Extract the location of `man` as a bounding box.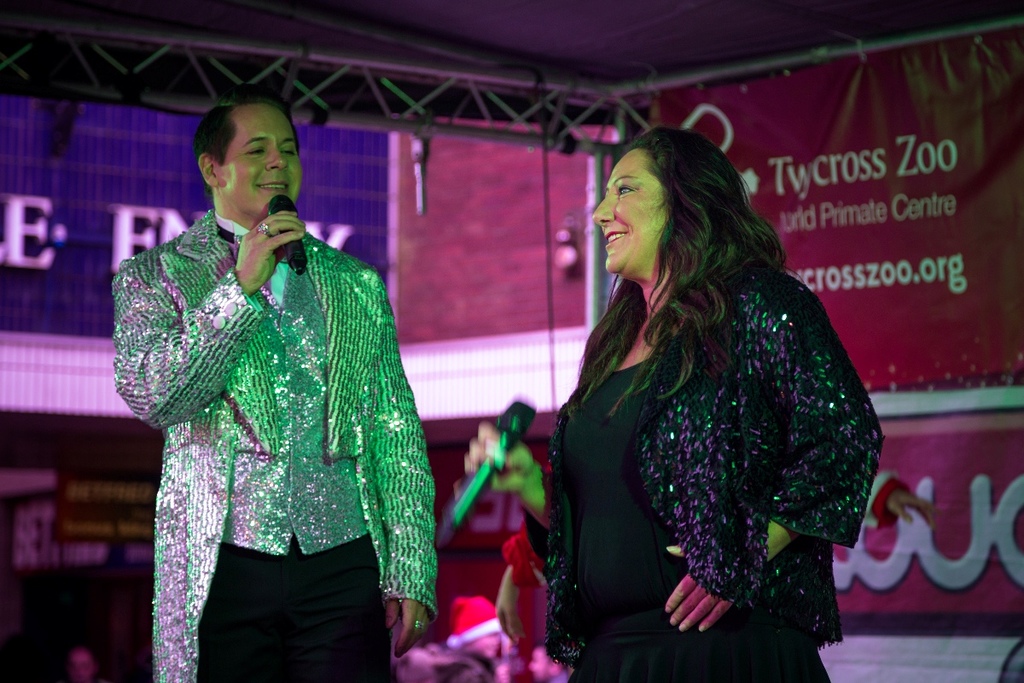
Rect(110, 92, 445, 682).
